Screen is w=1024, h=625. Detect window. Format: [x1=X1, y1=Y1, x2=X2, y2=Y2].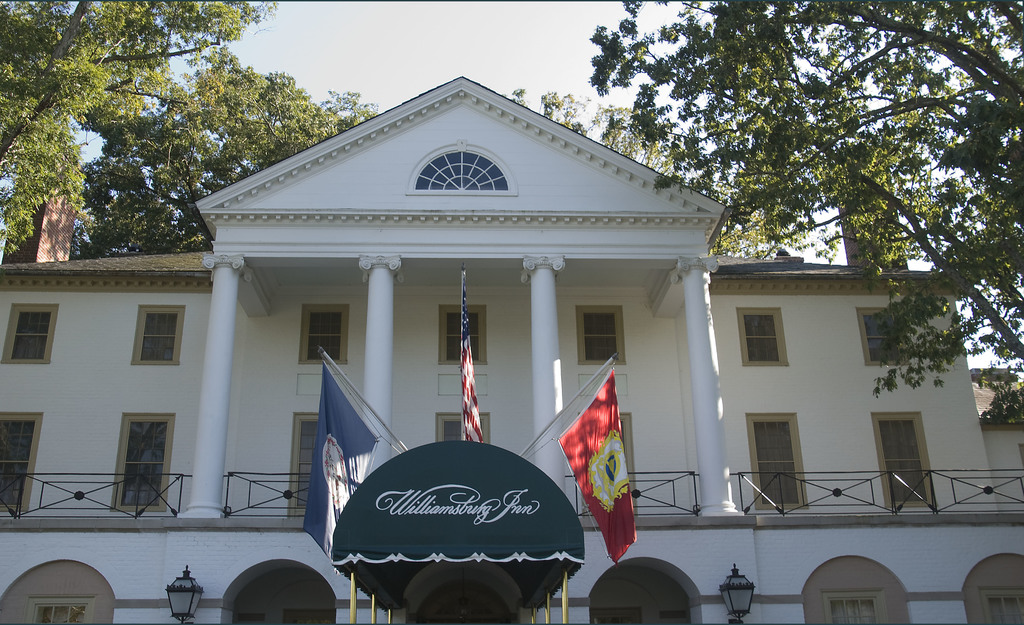
[x1=578, y1=411, x2=637, y2=506].
